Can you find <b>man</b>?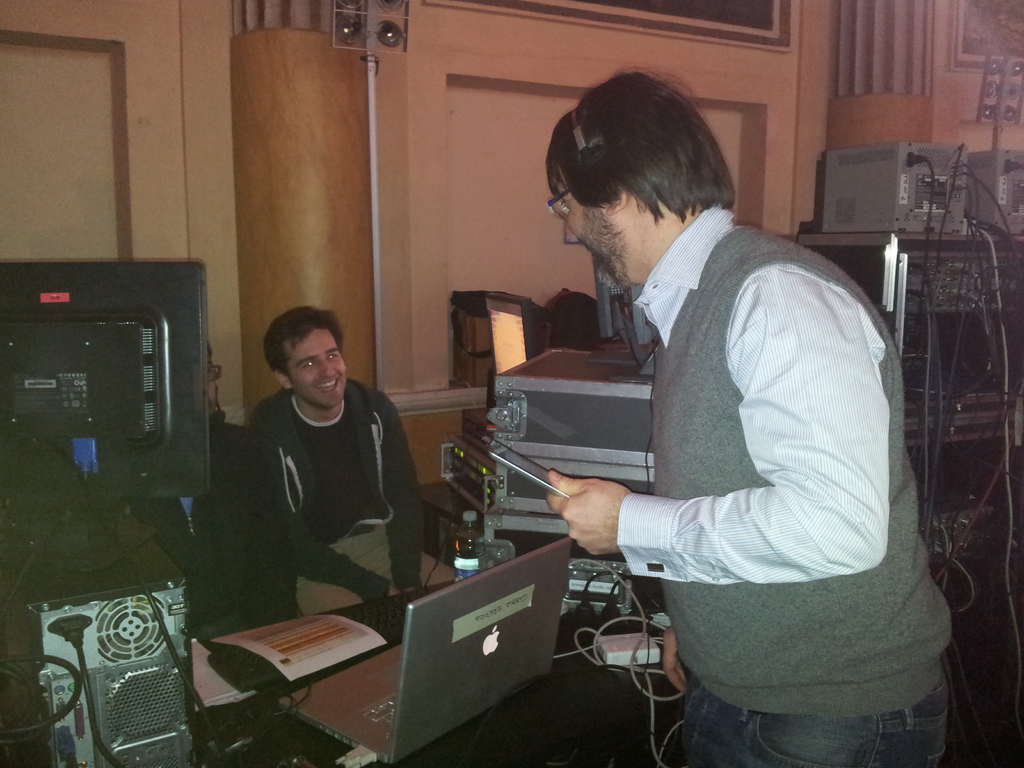
Yes, bounding box: <region>234, 291, 483, 629</region>.
